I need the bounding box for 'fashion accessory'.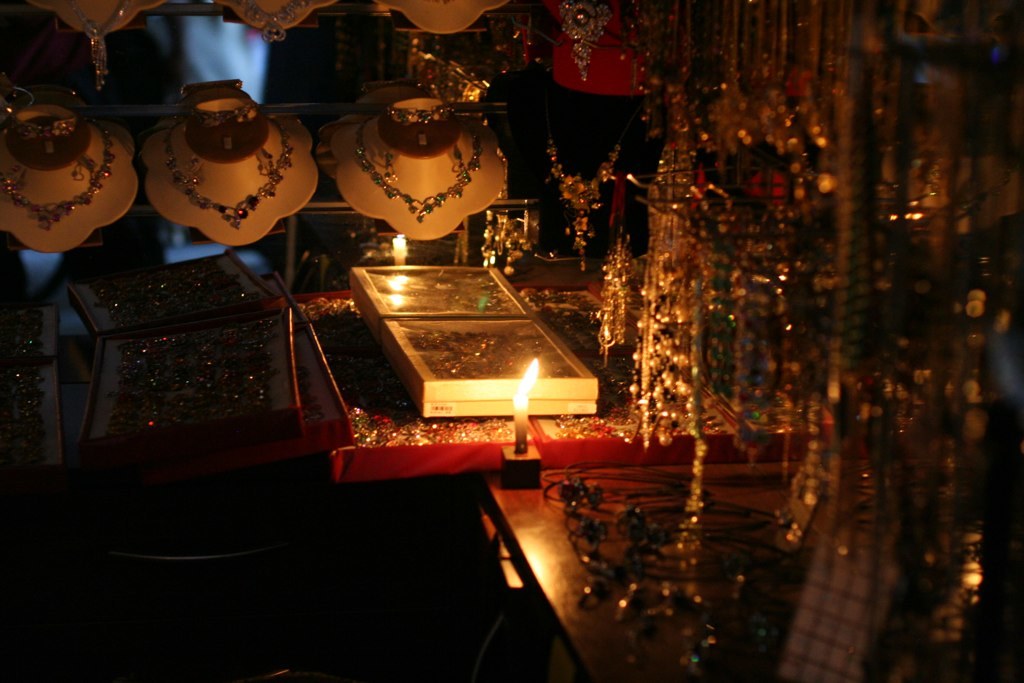
Here it is: (x1=379, y1=95, x2=456, y2=151).
